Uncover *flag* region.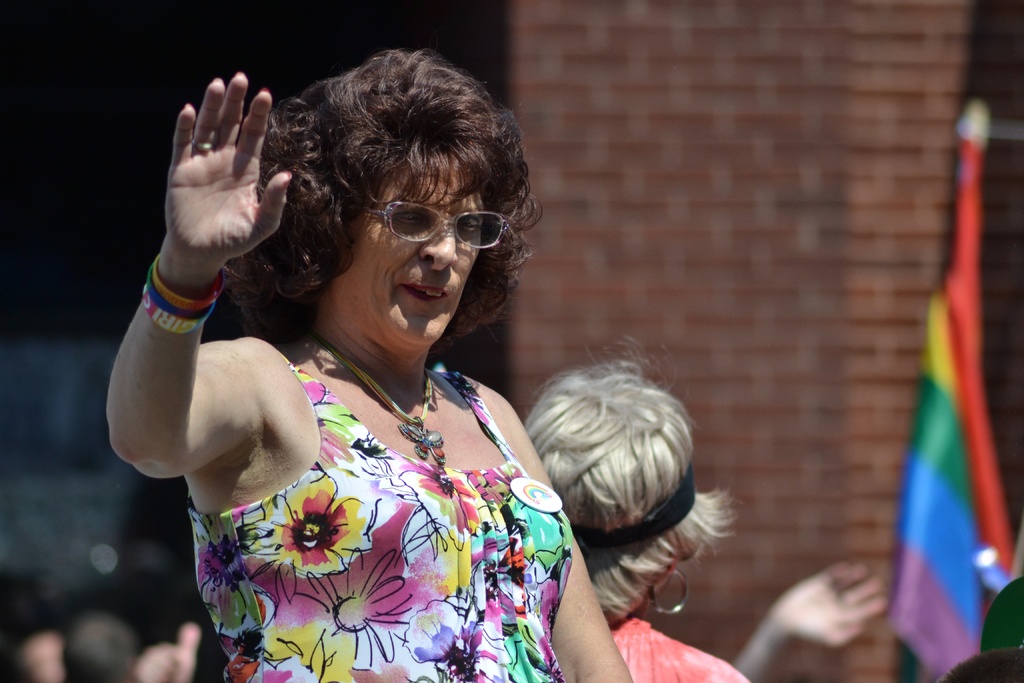
Uncovered: box(883, 129, 1012, 677).
